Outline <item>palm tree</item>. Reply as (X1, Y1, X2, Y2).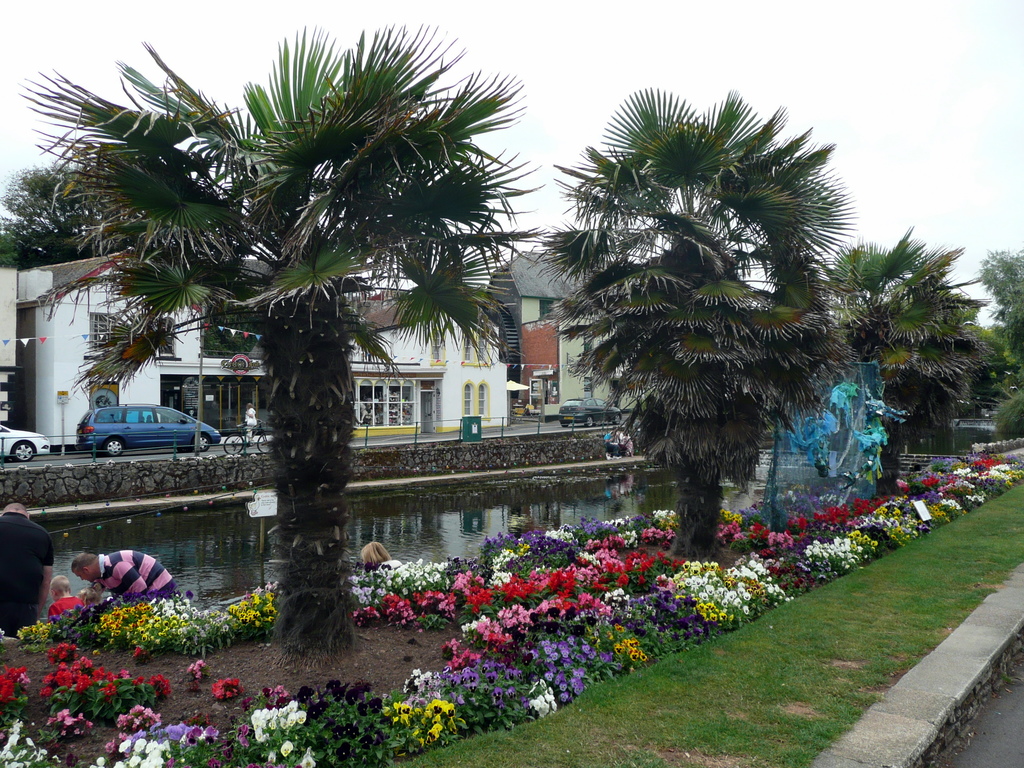
(816, 212, 1005, 500).
